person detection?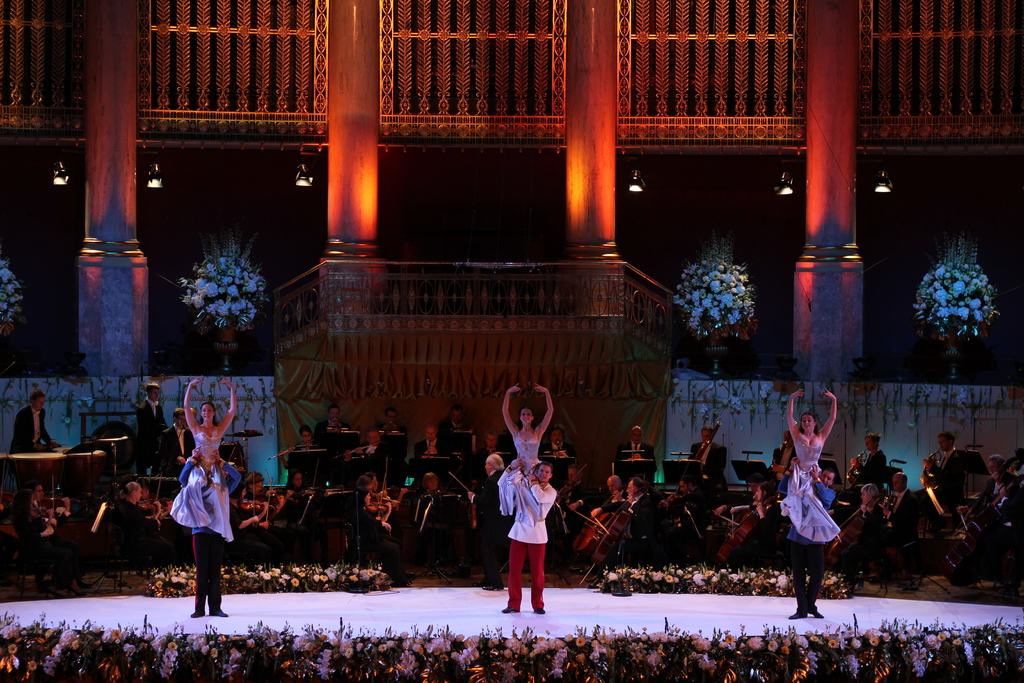
bbox=[147, 379, 179, 479]
